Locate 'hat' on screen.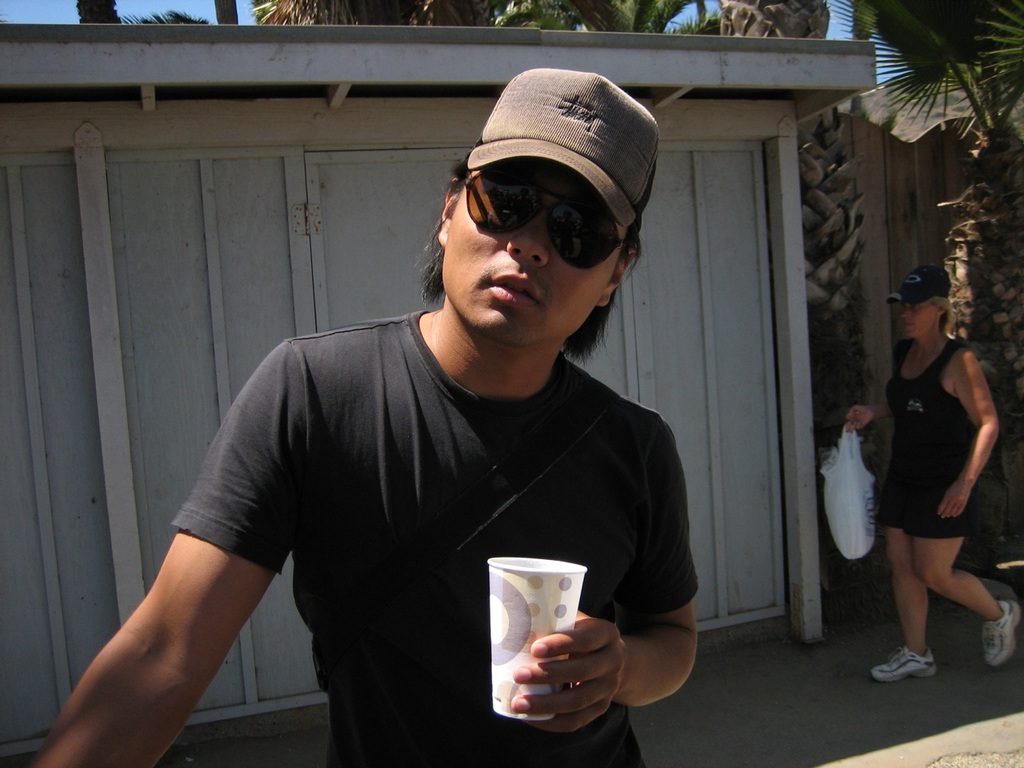
On screen at {"x1": 881, "y1": 262, "x2": 950, "y2": 302}.
